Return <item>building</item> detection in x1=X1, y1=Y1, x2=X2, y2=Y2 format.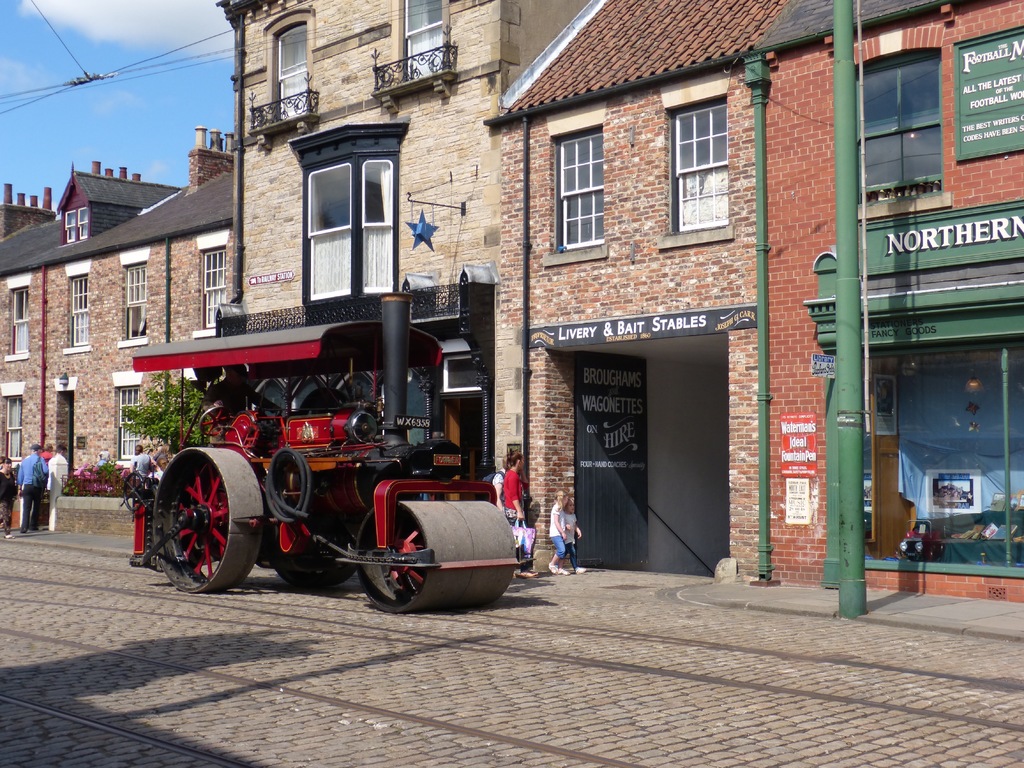
x1=481, y1=0, x2=1017, y2=598.
